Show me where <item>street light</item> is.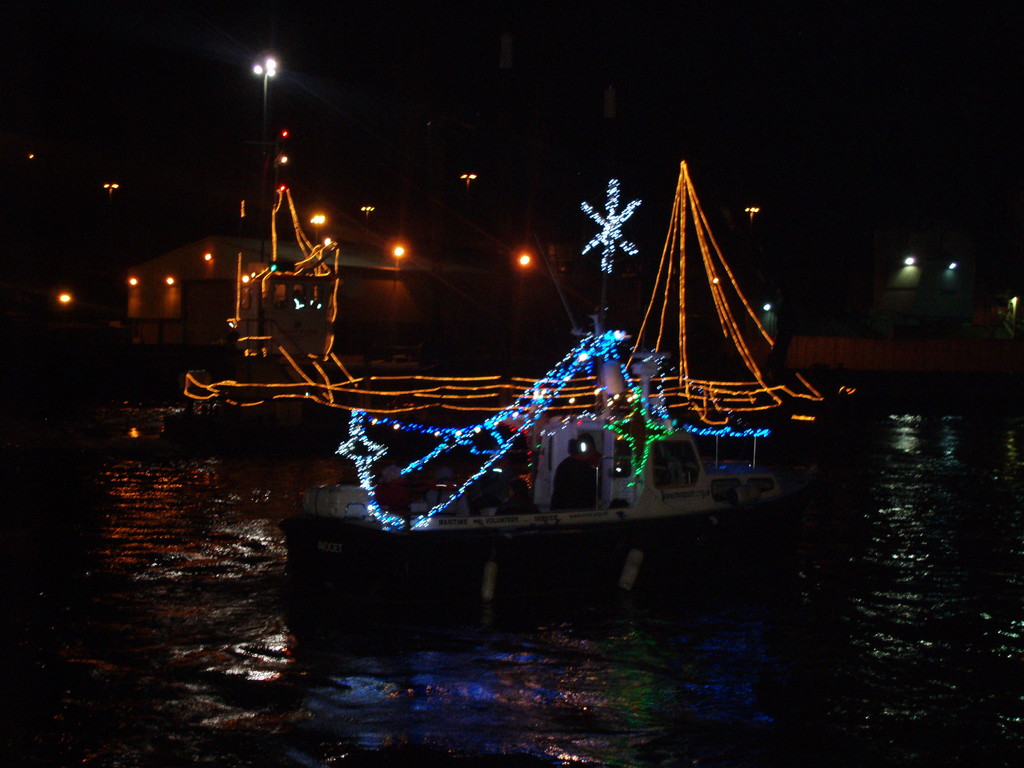
<item>street light</item> is at left=388, top=243, right=404, bottom=290.
